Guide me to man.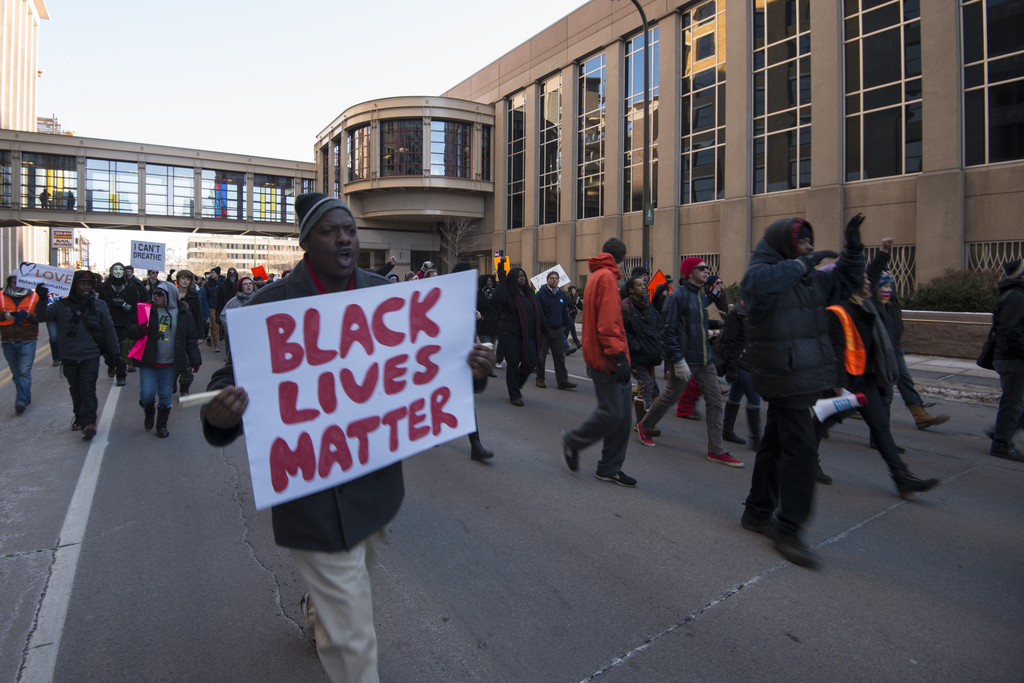
Guidance: BBox(136, 281, 198, 437).
